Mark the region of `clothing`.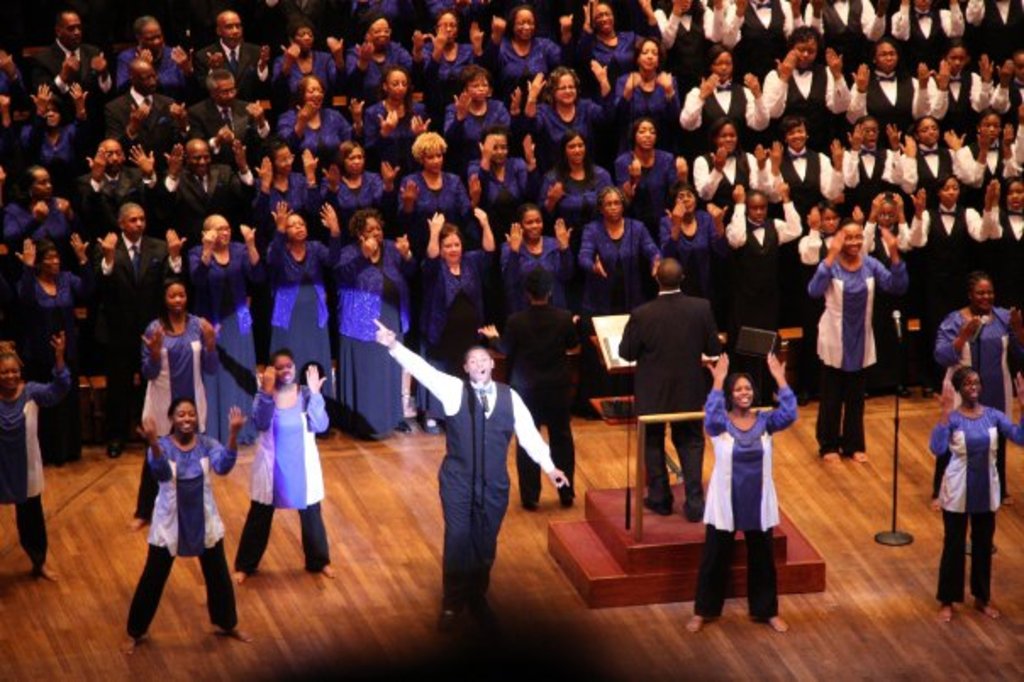
Region: box(931, 64, 993, 137).
